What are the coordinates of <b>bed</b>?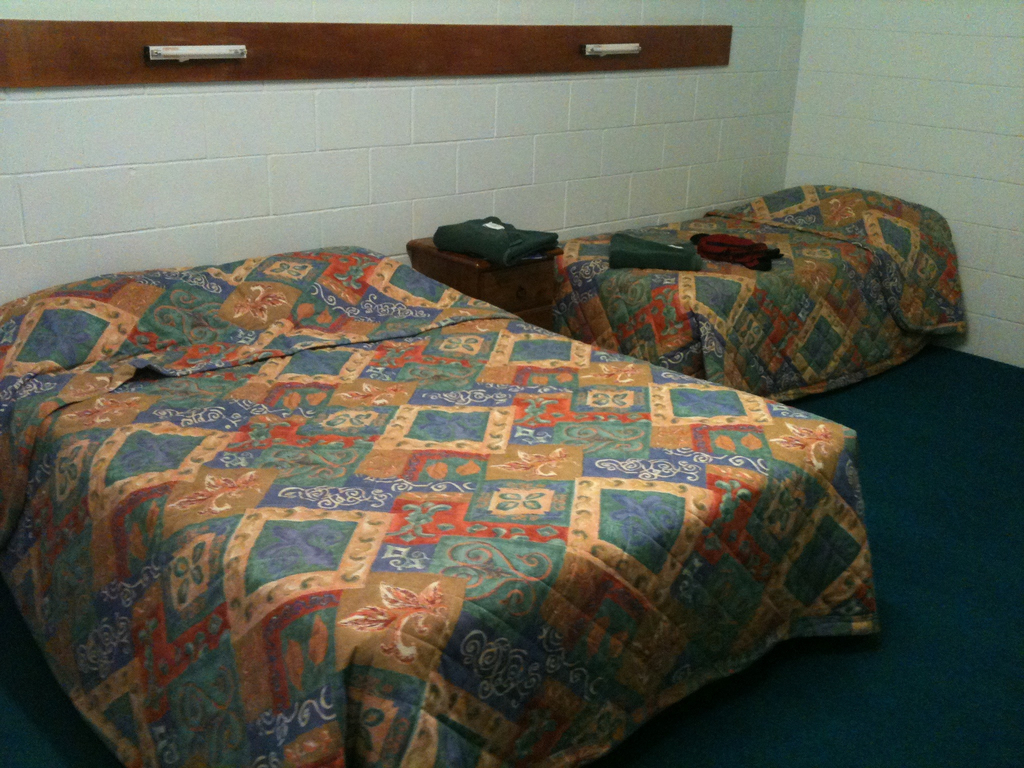
[0, 241, 888, 767].
